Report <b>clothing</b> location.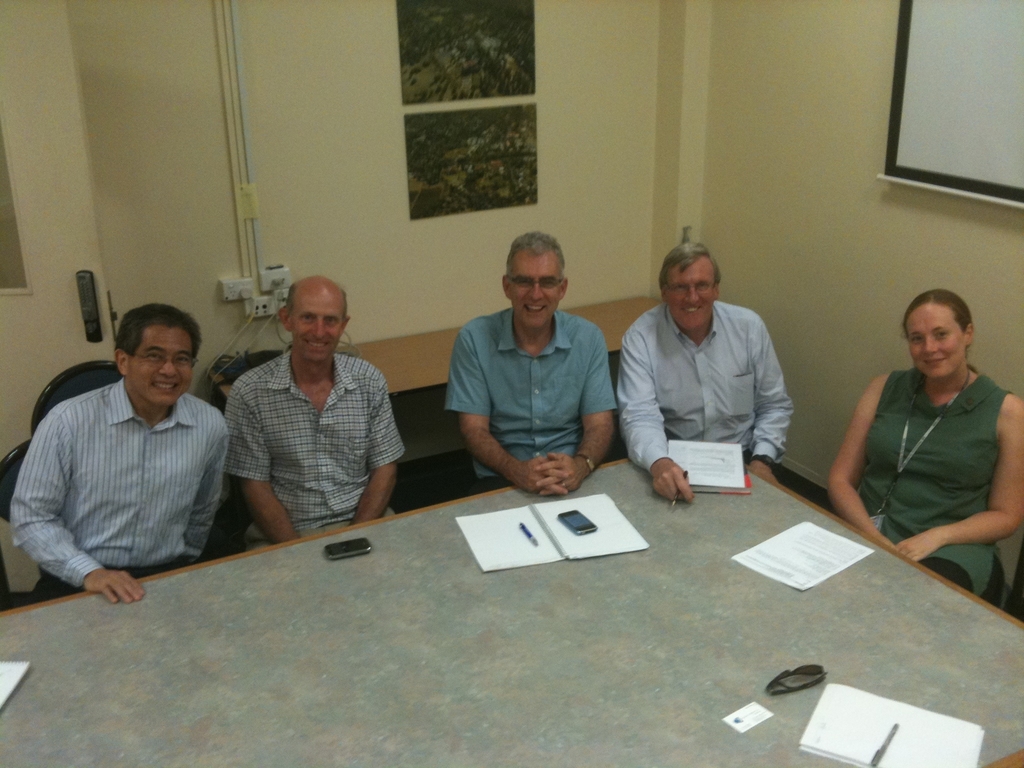
Report: <region>612, 301, 794, 474</region>.
